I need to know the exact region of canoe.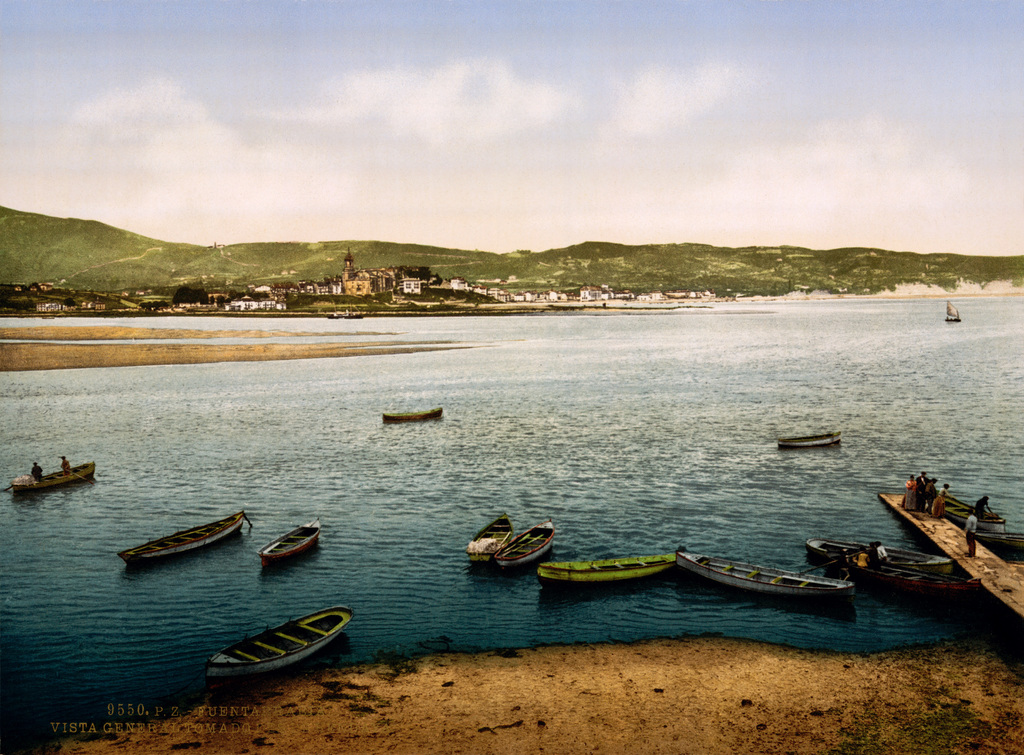
Region: (x1=824, y1=546, x2=984, y2=598).
